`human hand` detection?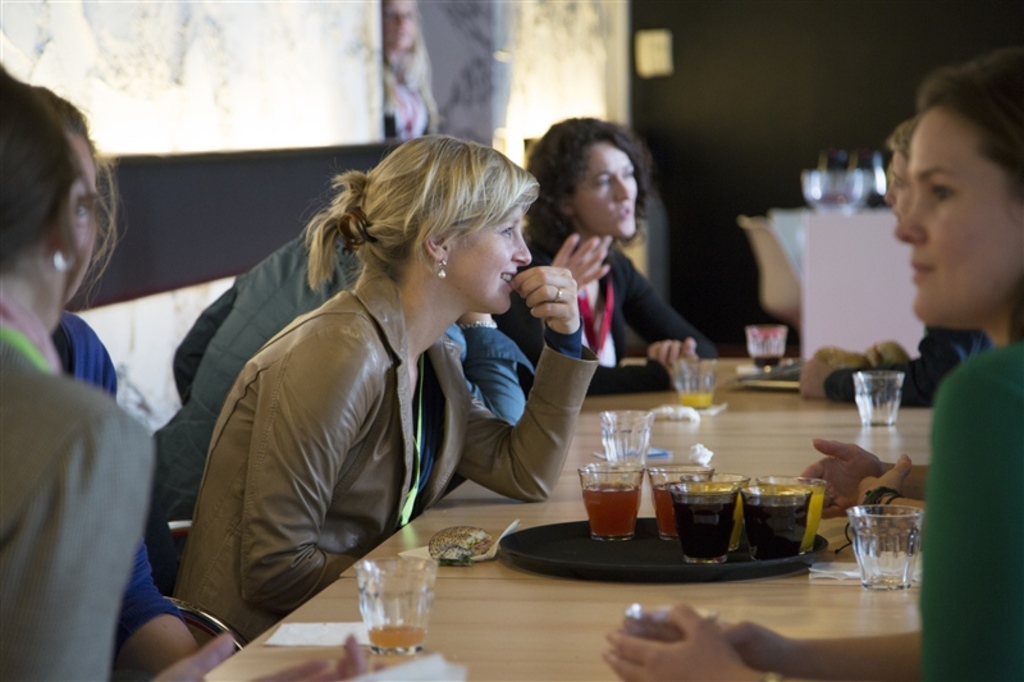
locate(250, 631, 383, 681)
